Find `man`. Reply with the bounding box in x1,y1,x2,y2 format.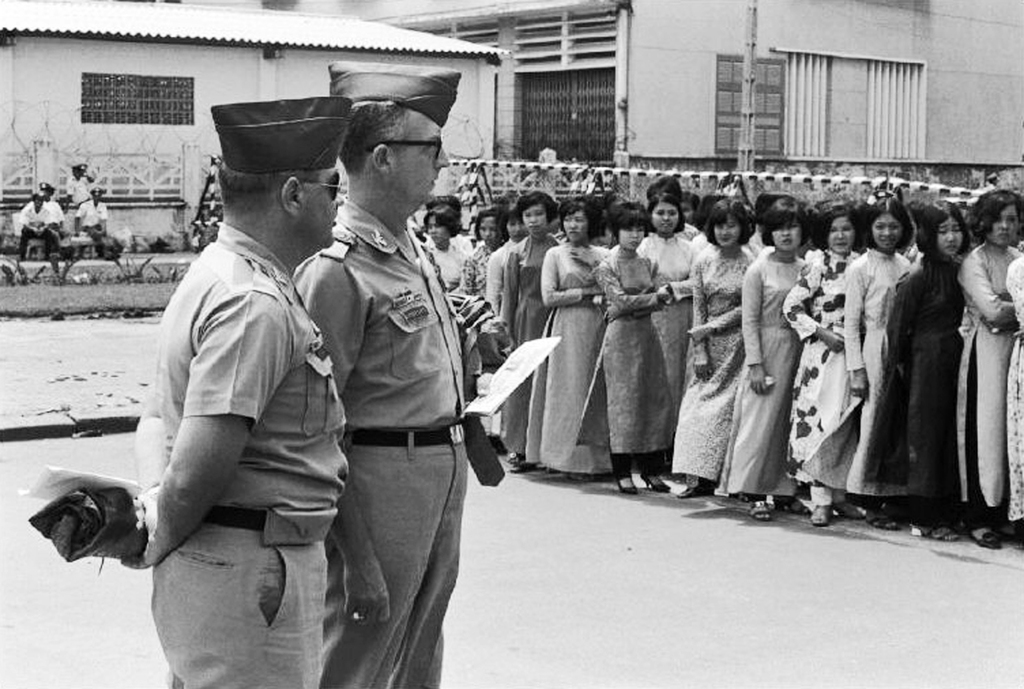
107,88,358,673.
